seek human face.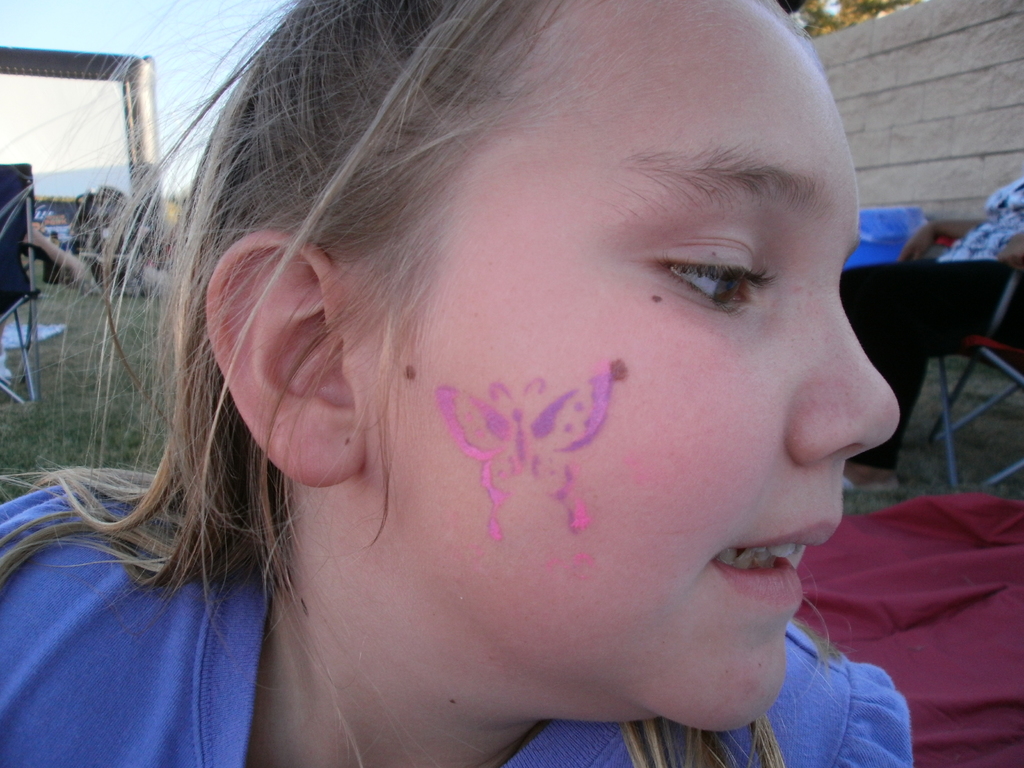
<bbox>367, 0, 899, 733</bbox>.
